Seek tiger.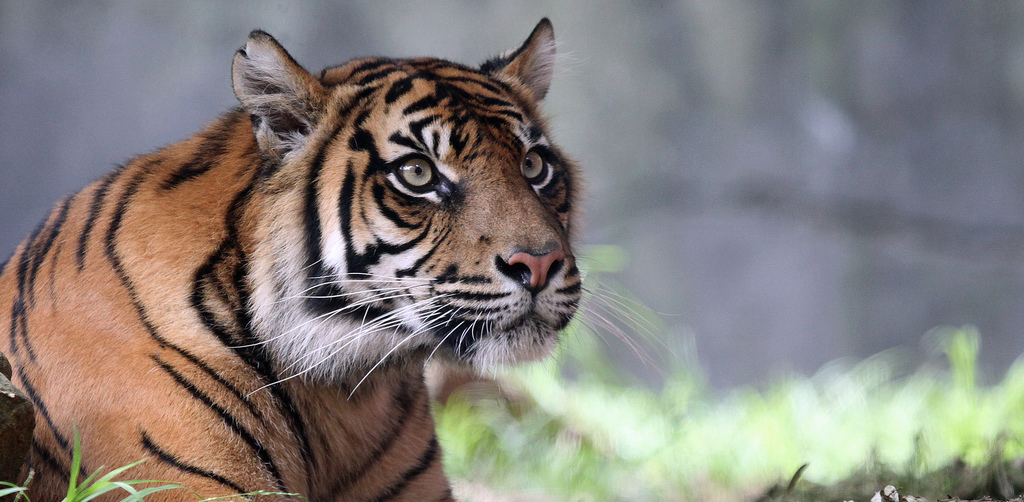
{"x1": 1, "y1": 6, "x2": 582, "y2": 501}.
